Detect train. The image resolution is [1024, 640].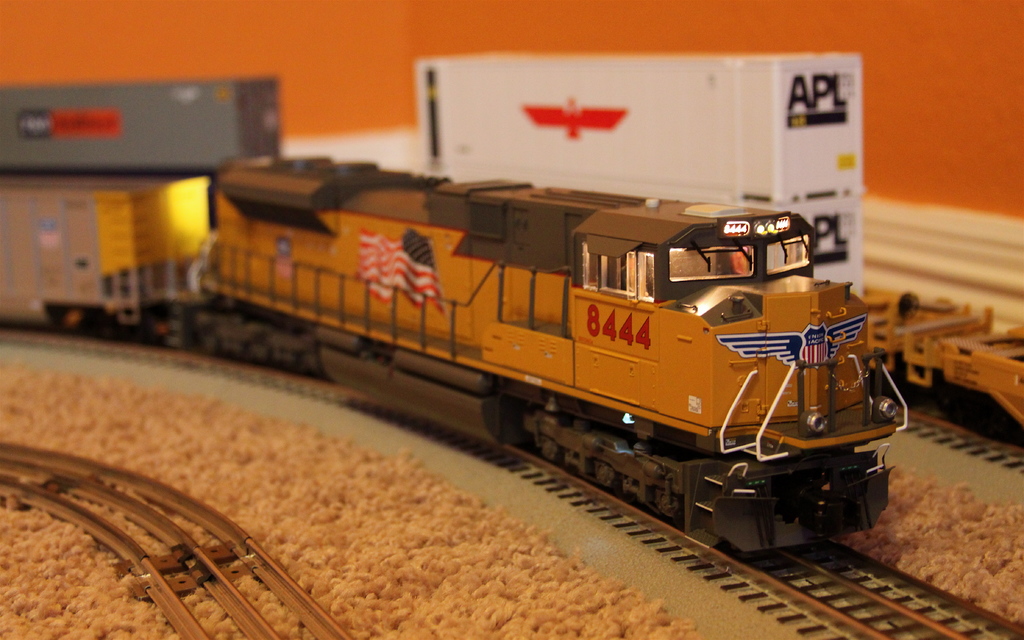
crop(0, 51, 1023, 438).
